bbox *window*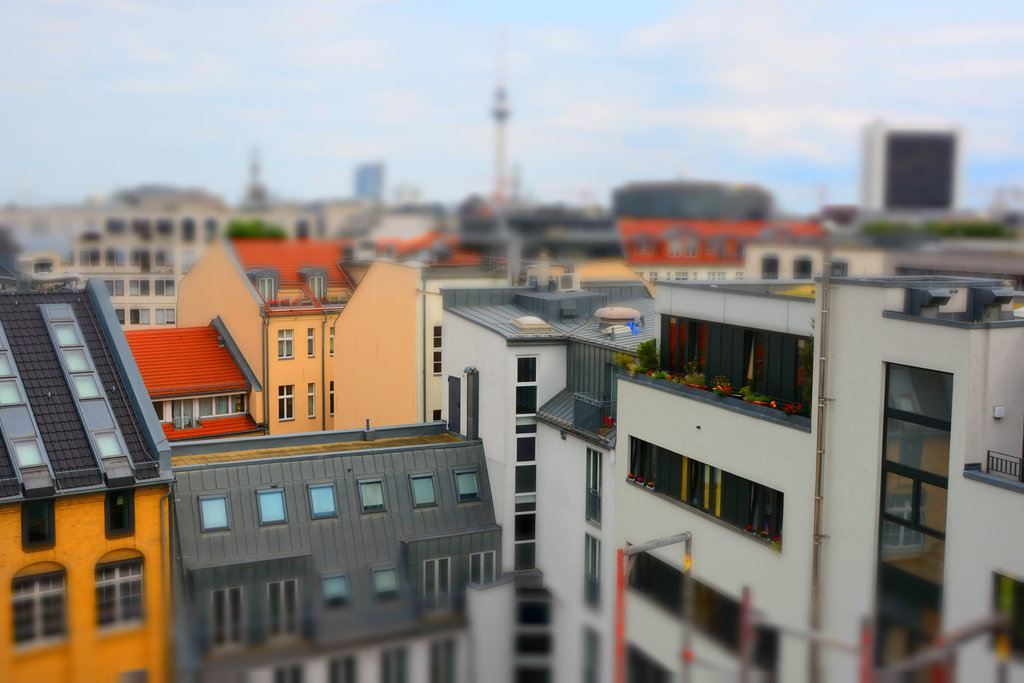
detection(830, 262, 846, 277)
